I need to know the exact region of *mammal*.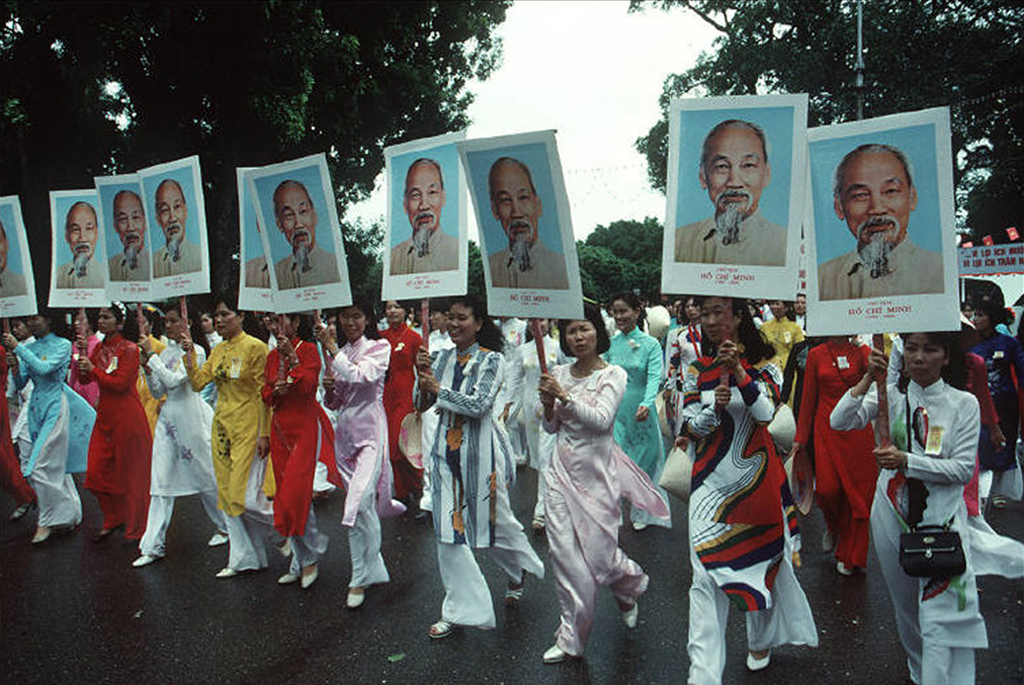
Region: rect(0, 221, 27, 296).
